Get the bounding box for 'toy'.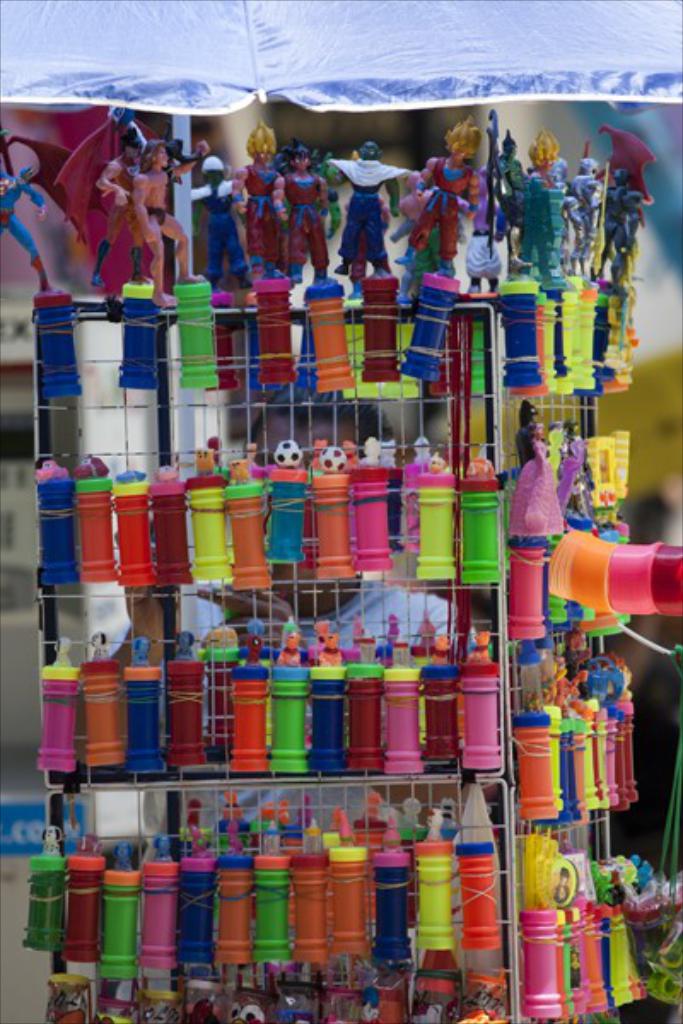
[x1=258, y1=847, x2=292, y2=966].
